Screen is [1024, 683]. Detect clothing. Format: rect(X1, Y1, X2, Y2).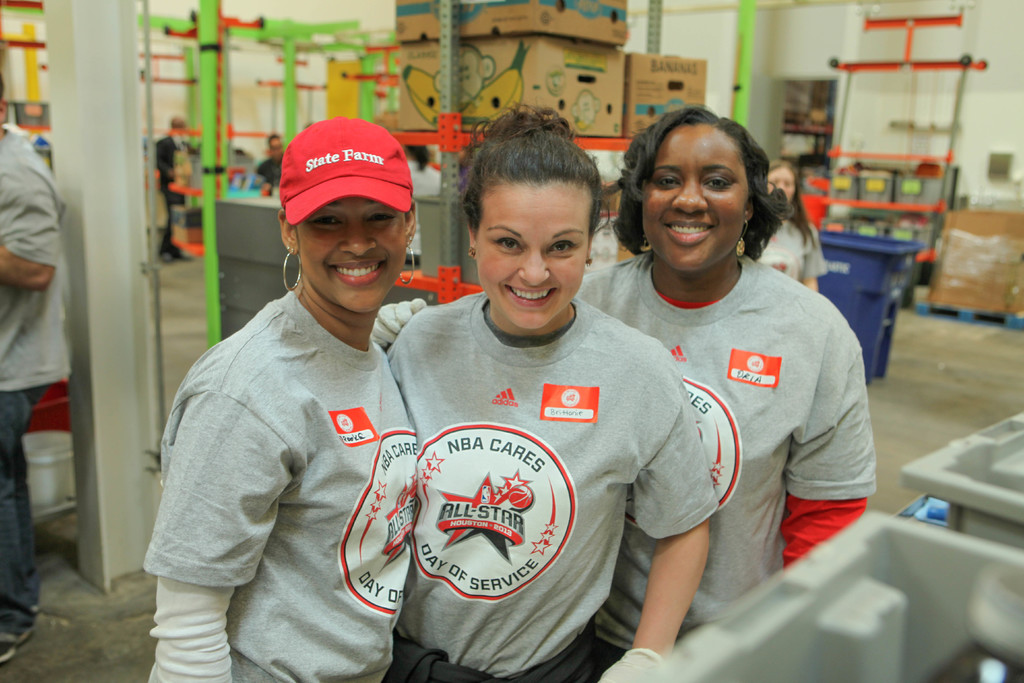
rect(582, 253, 876, 682).
